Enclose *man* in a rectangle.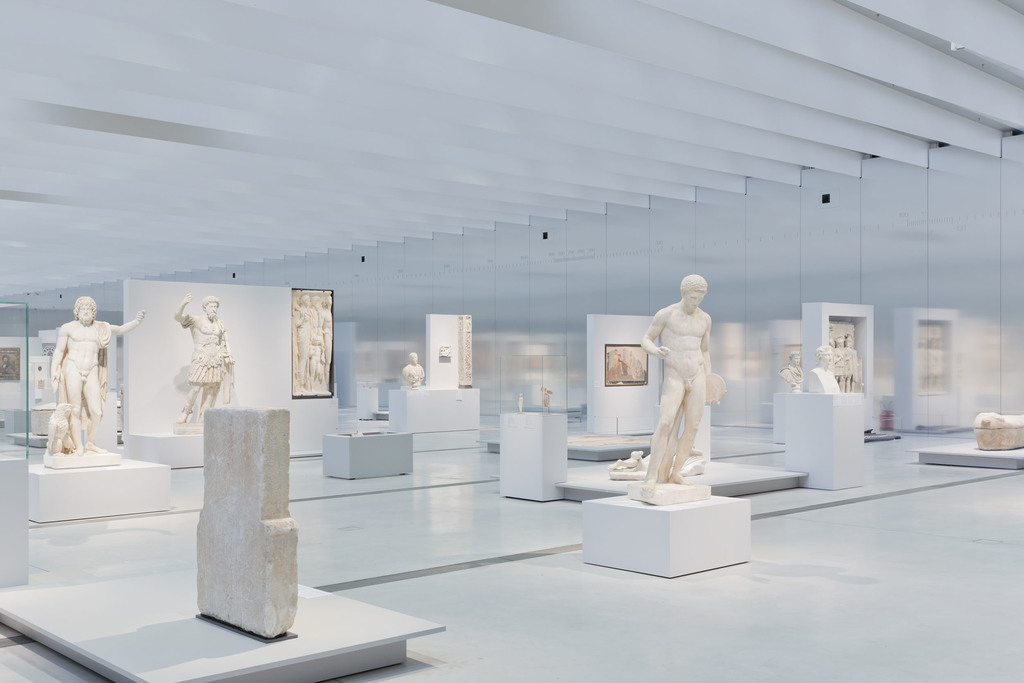
Rect(641, 268, 731, 496).
